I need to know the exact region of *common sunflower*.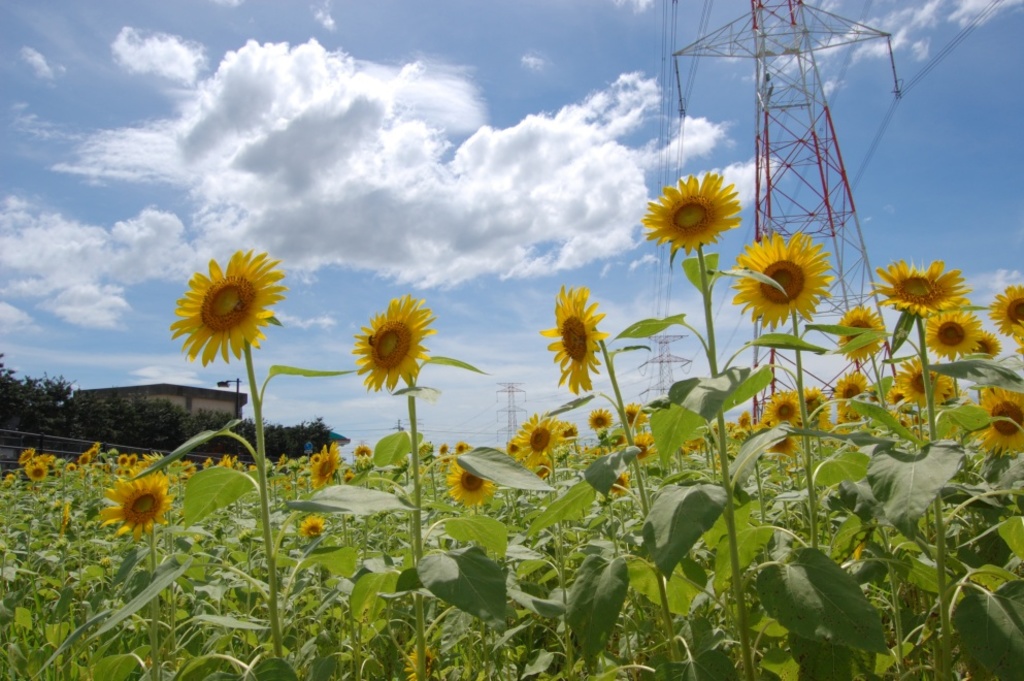
Region: locate(982, 287, 1023, 340).
